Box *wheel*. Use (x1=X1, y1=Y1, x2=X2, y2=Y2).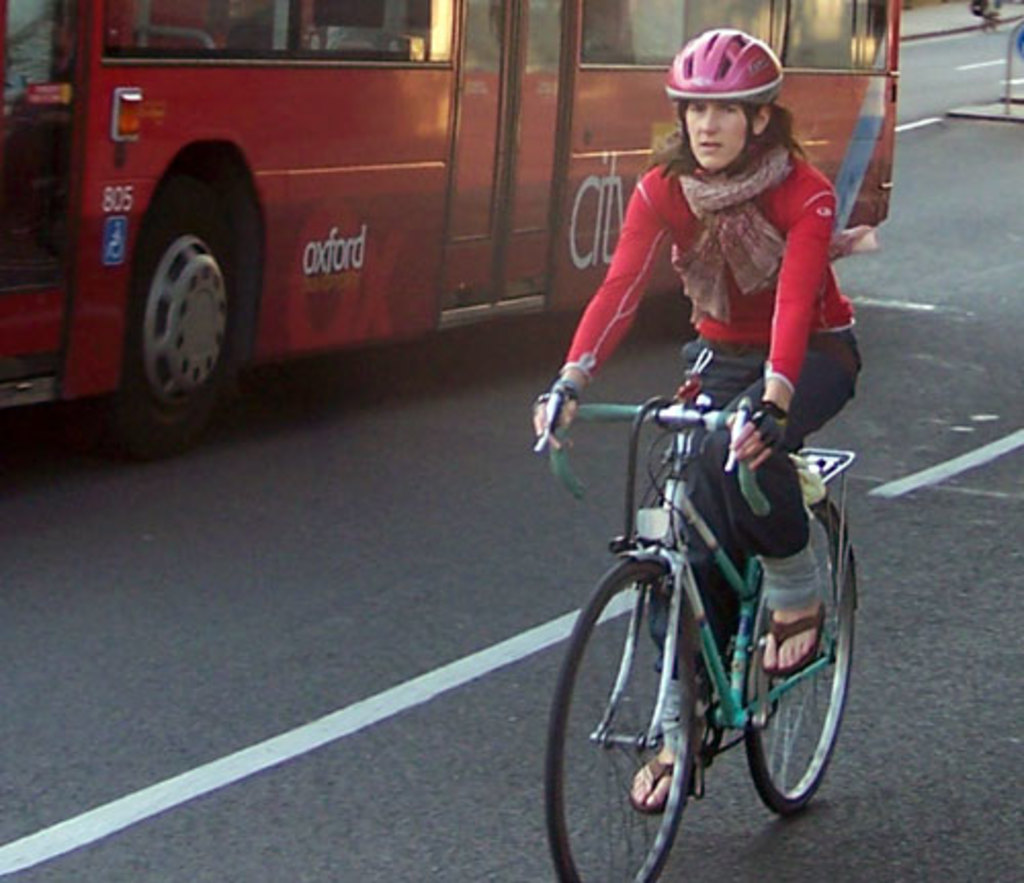
(x1=545, y1=553, x2=700, y2=881).
